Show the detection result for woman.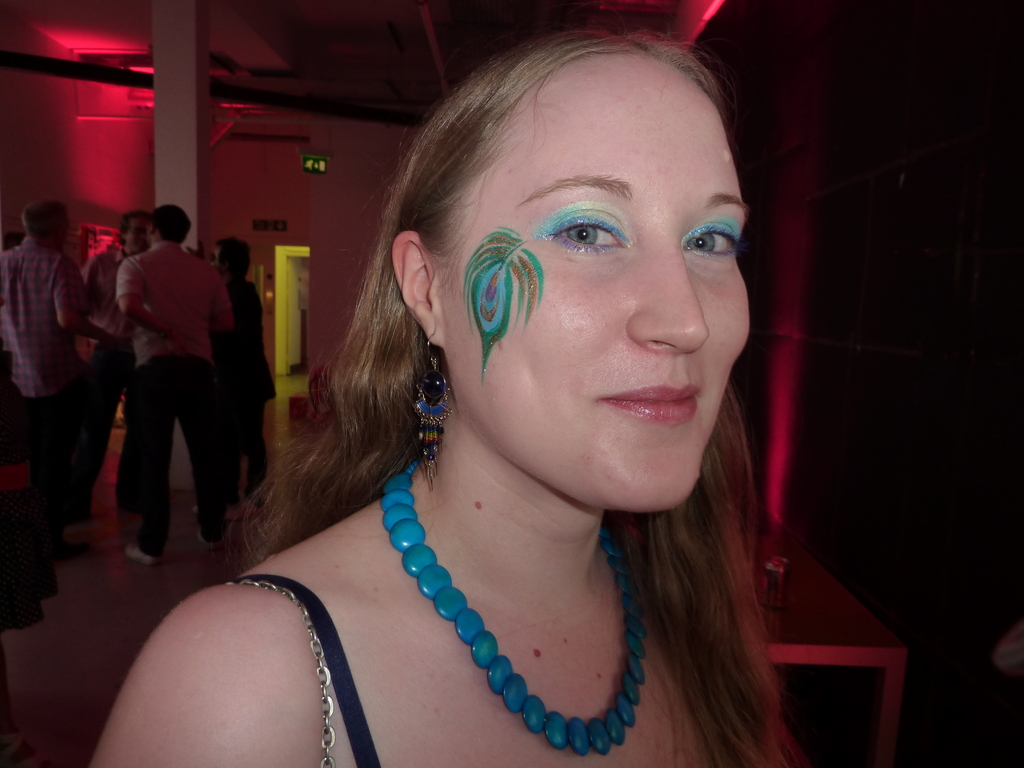
bbox=(191, 236, 278, 521).
